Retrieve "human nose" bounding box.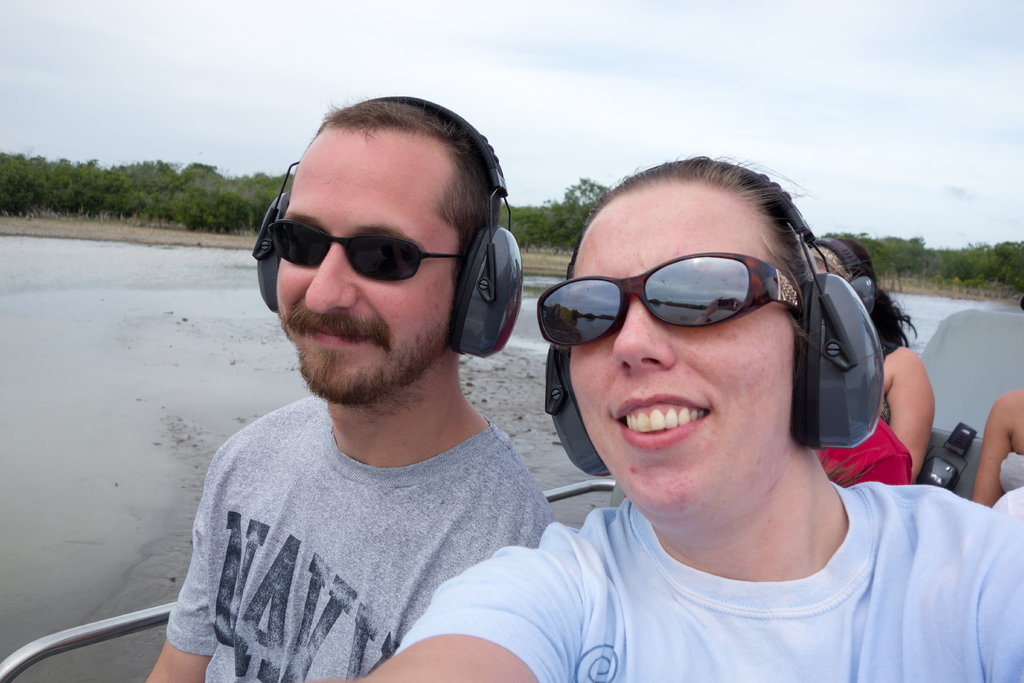
Bounding box: crop(304, 243, 356, 314).
